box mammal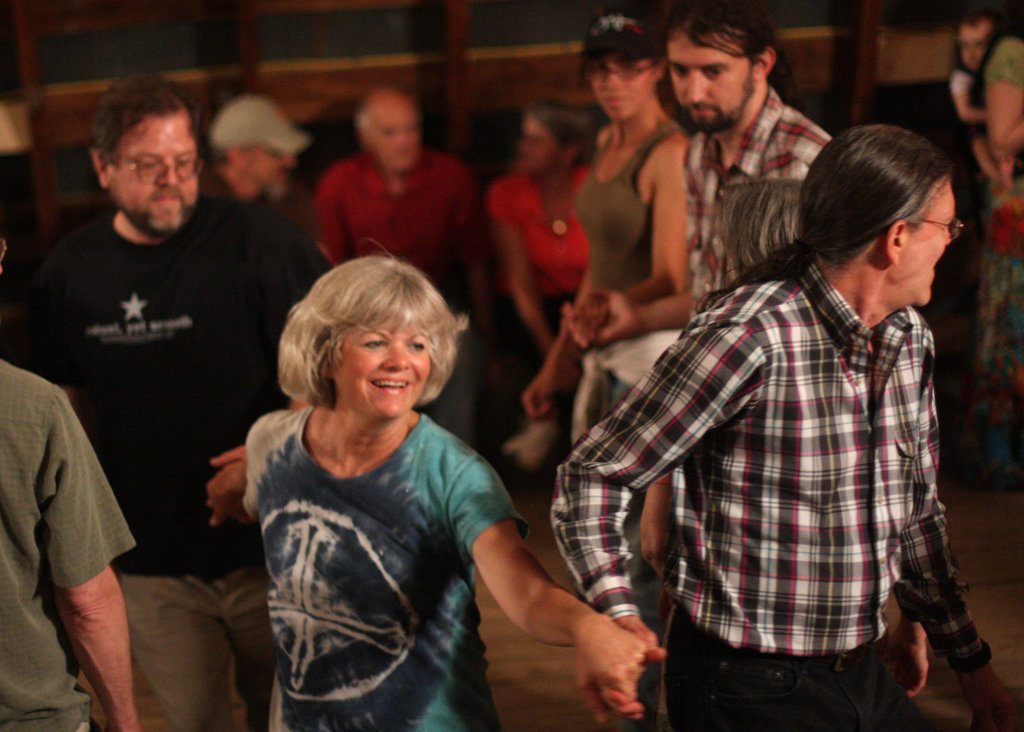
[490,93,596,396]
